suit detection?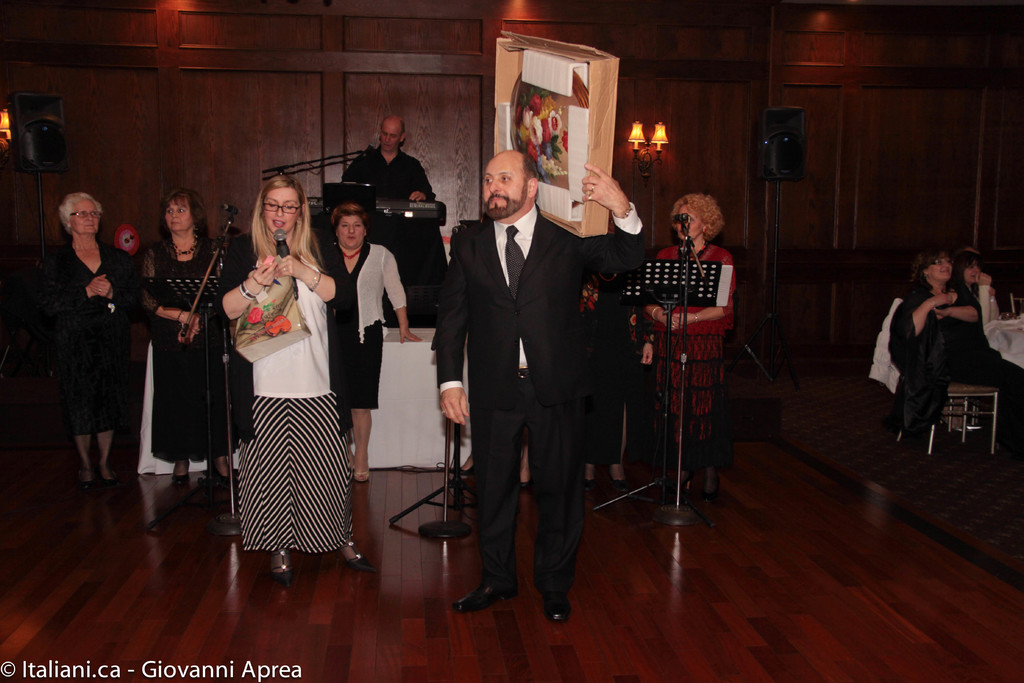
[x1=440, y1=128, x2=605, y2=610]
